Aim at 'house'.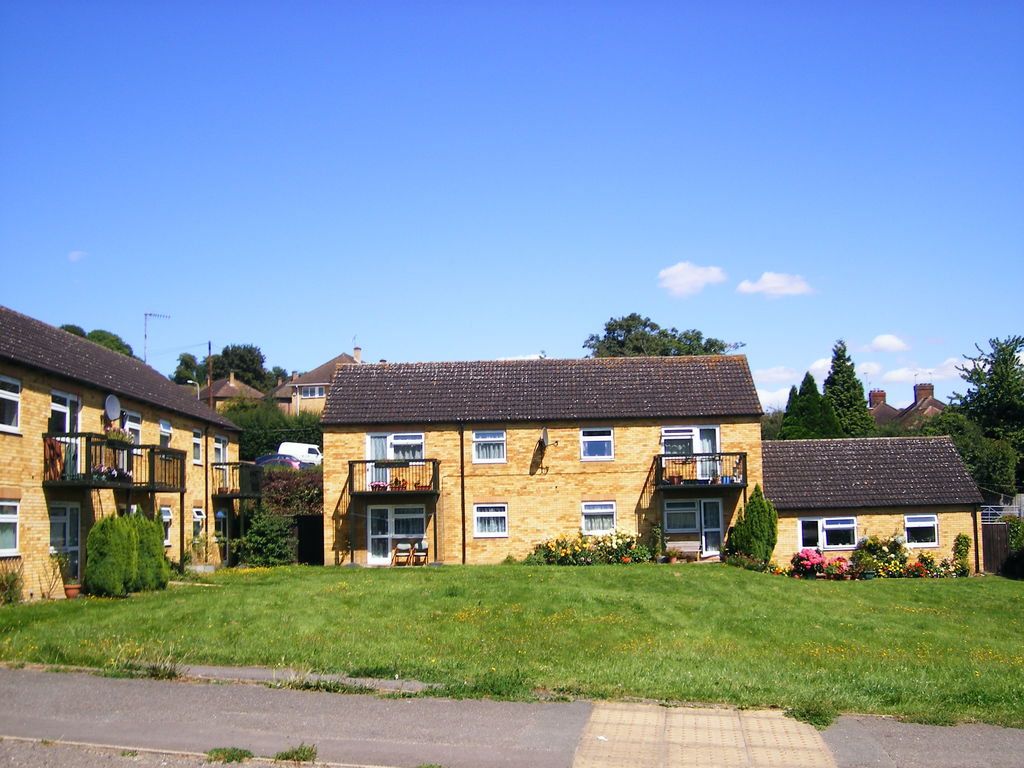
Aimed at l=284, t=348, r=781, b=580.
